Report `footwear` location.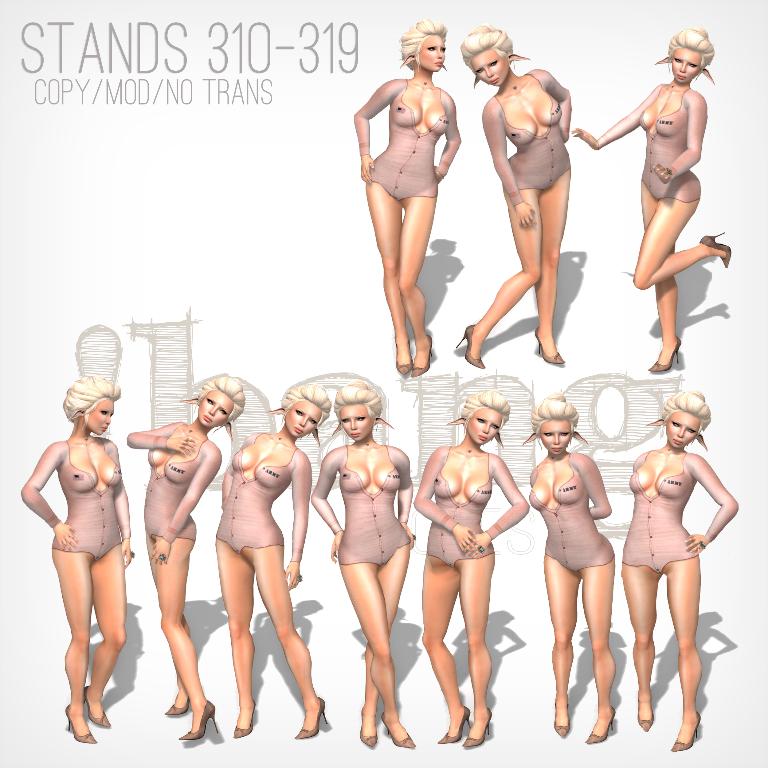
Report: bbox=(536, 320, 568, 366).
